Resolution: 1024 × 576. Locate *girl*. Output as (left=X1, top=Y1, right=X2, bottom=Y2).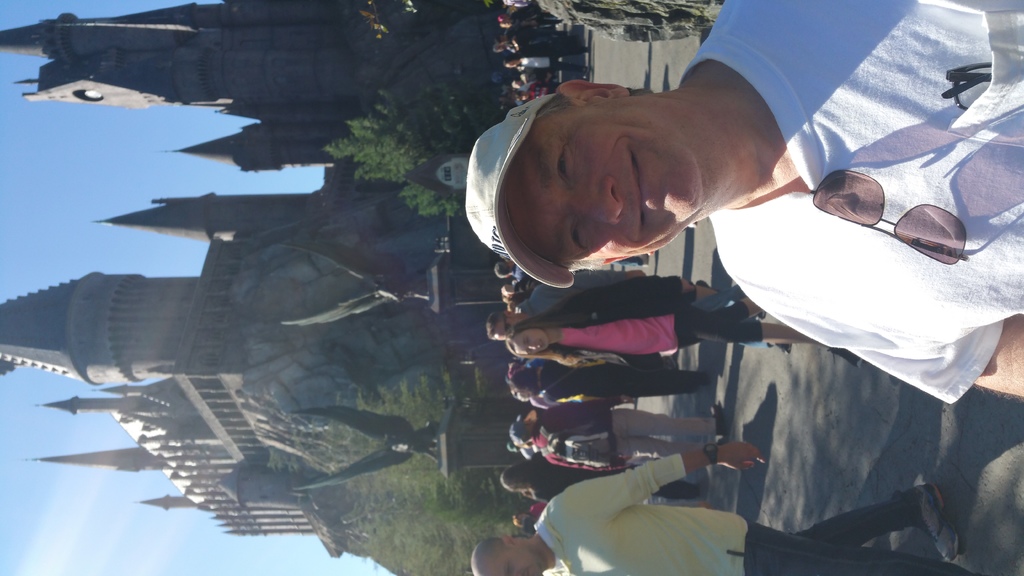
(left=496, top=268, right=864, bottom=376).
